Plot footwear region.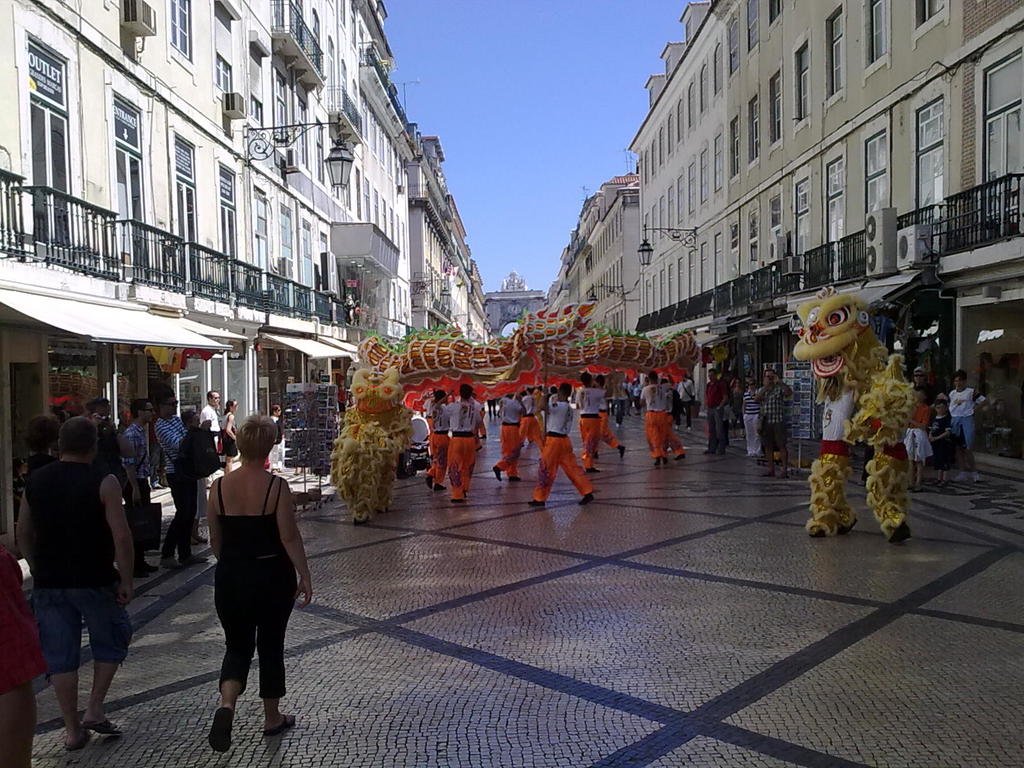
Plotted at [260,714,292,733].
